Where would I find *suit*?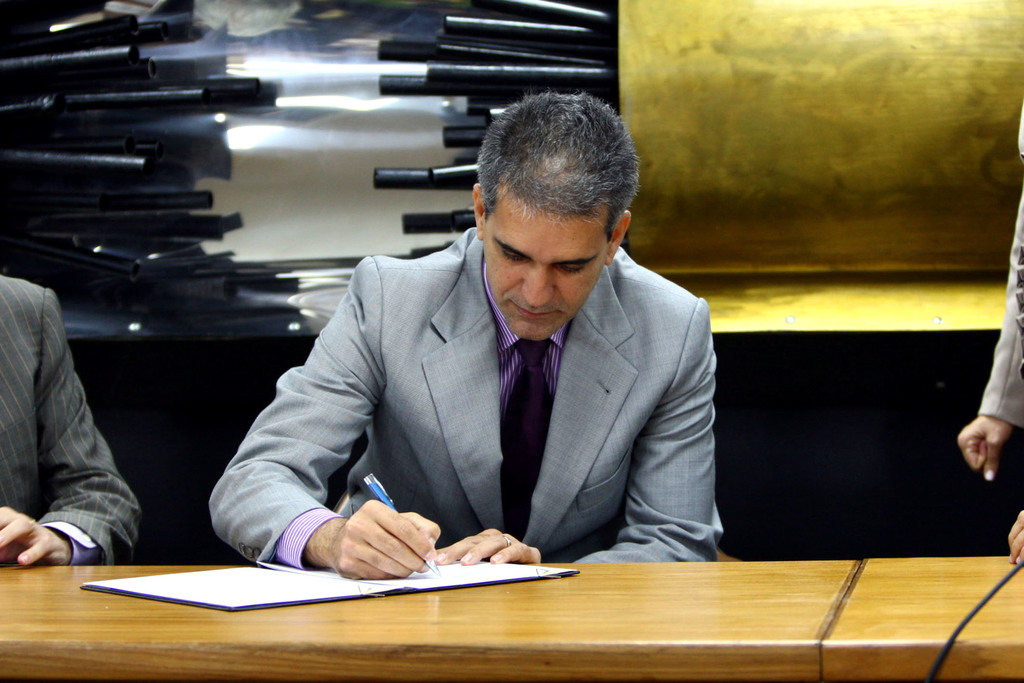
At (0, 270, 141, 557).
